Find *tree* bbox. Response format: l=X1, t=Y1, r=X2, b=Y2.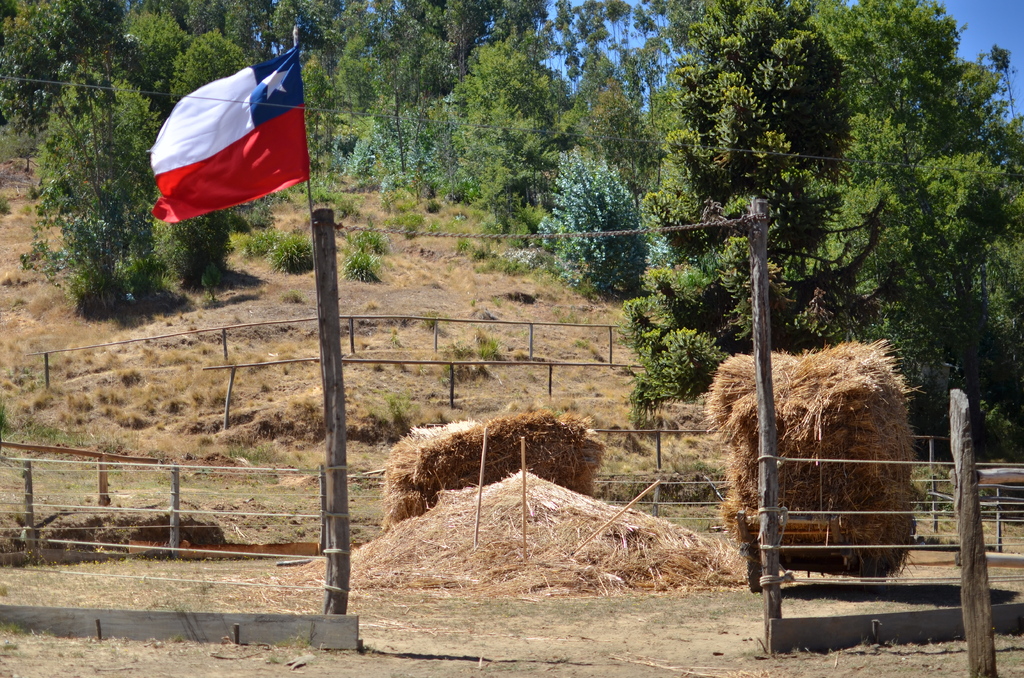
l=155, t=0, r=556, b=186.
